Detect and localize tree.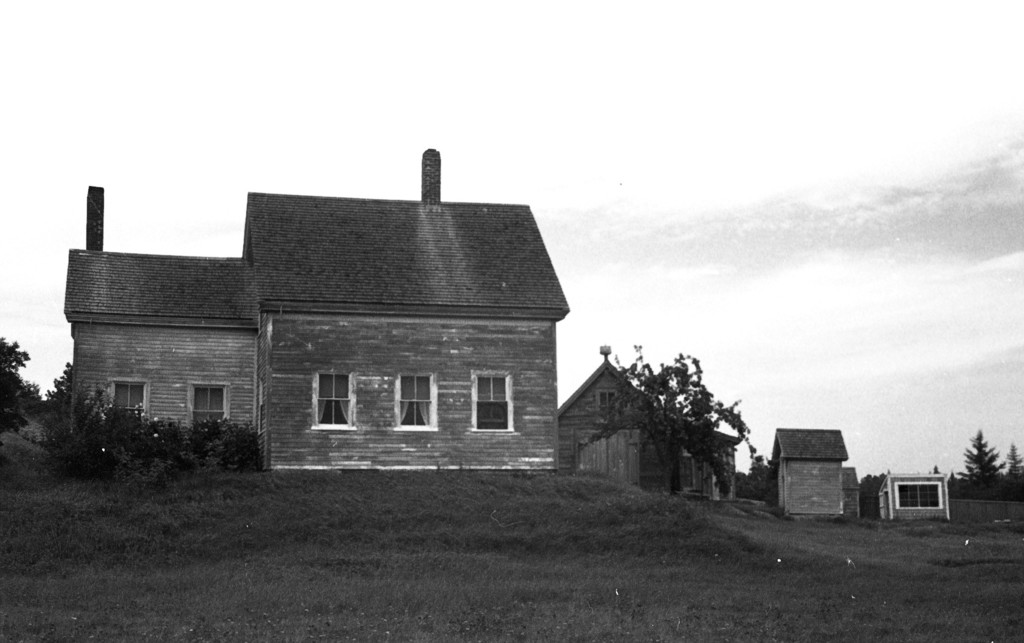
Localized at 623, 335, 763, 510.
